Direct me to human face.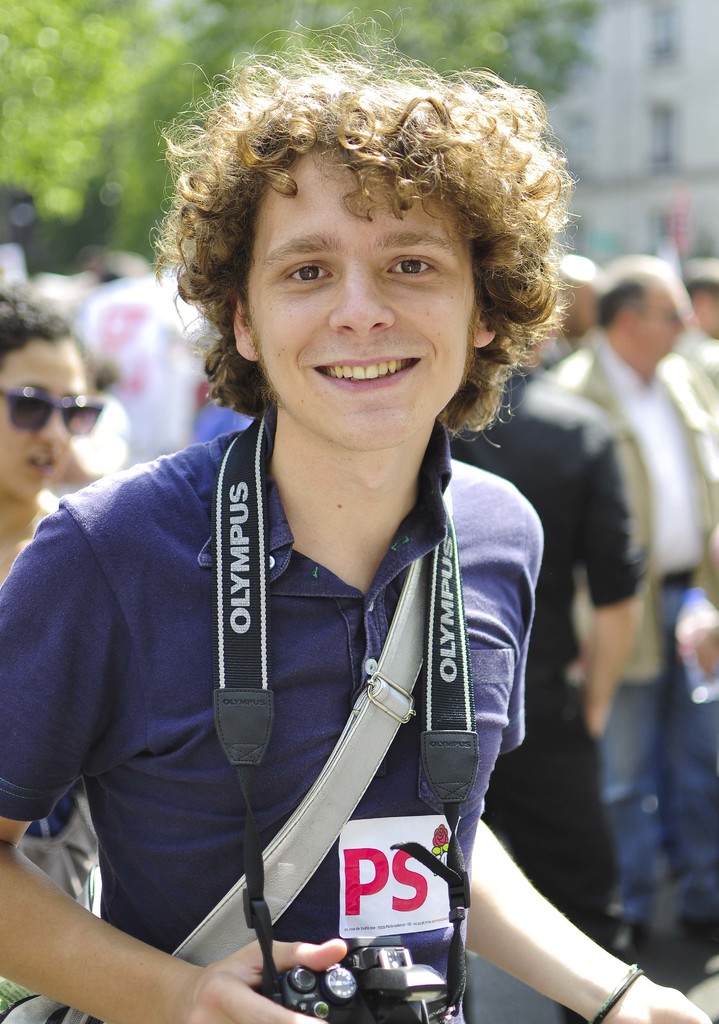
Direction: (241,141,474,451).
